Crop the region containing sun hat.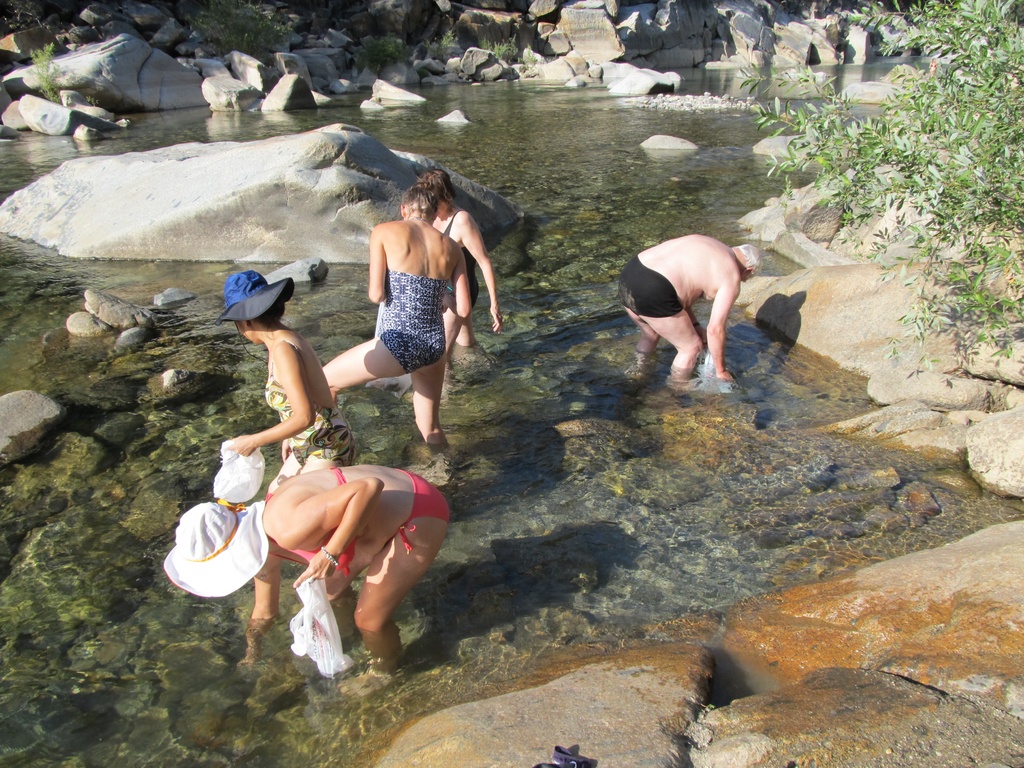
Crop region: 212,269,293,325.
